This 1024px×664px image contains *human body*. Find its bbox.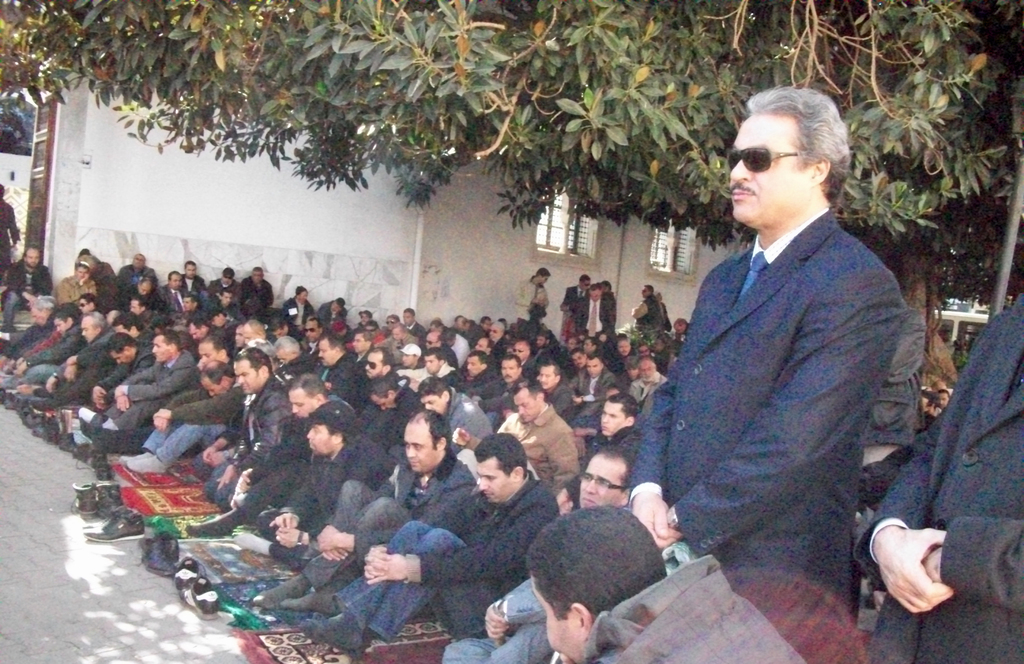
l=560, t=272, r=590, b=338.
